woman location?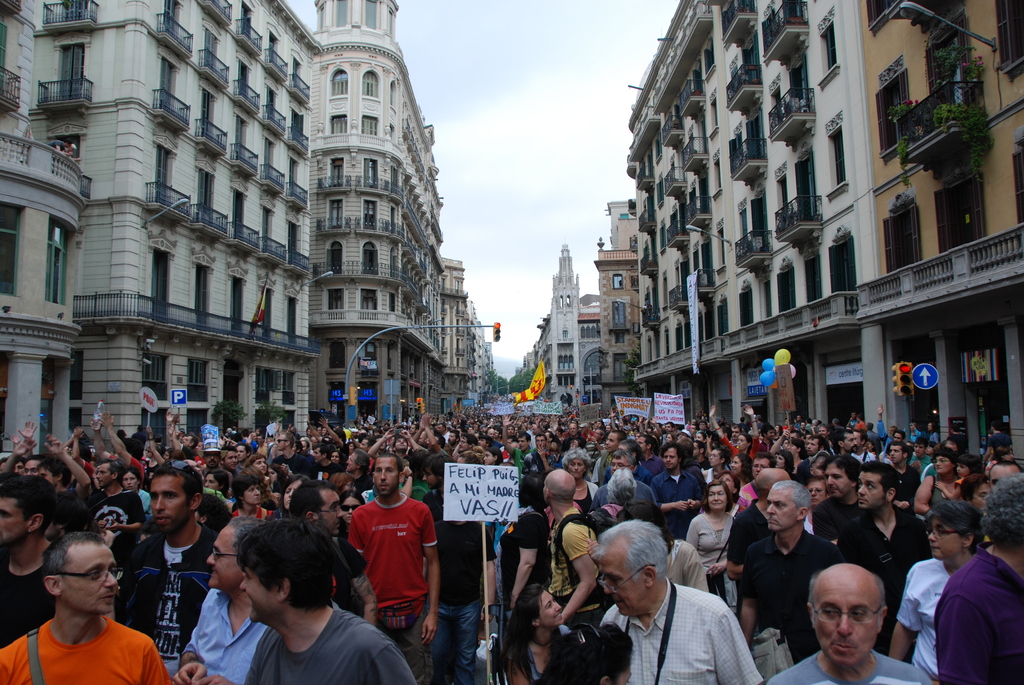
box(228, 473, 273, 521)
